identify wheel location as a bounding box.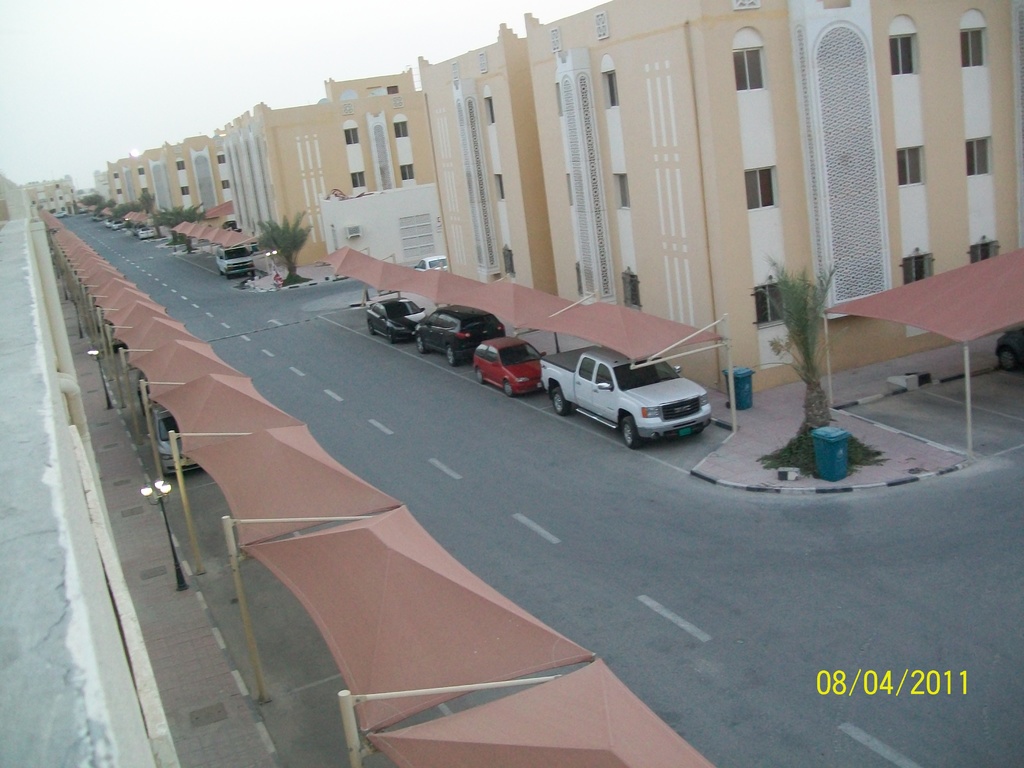
{"x1": 416, "y1": 336, "x2": 427, "y2": 356}.
